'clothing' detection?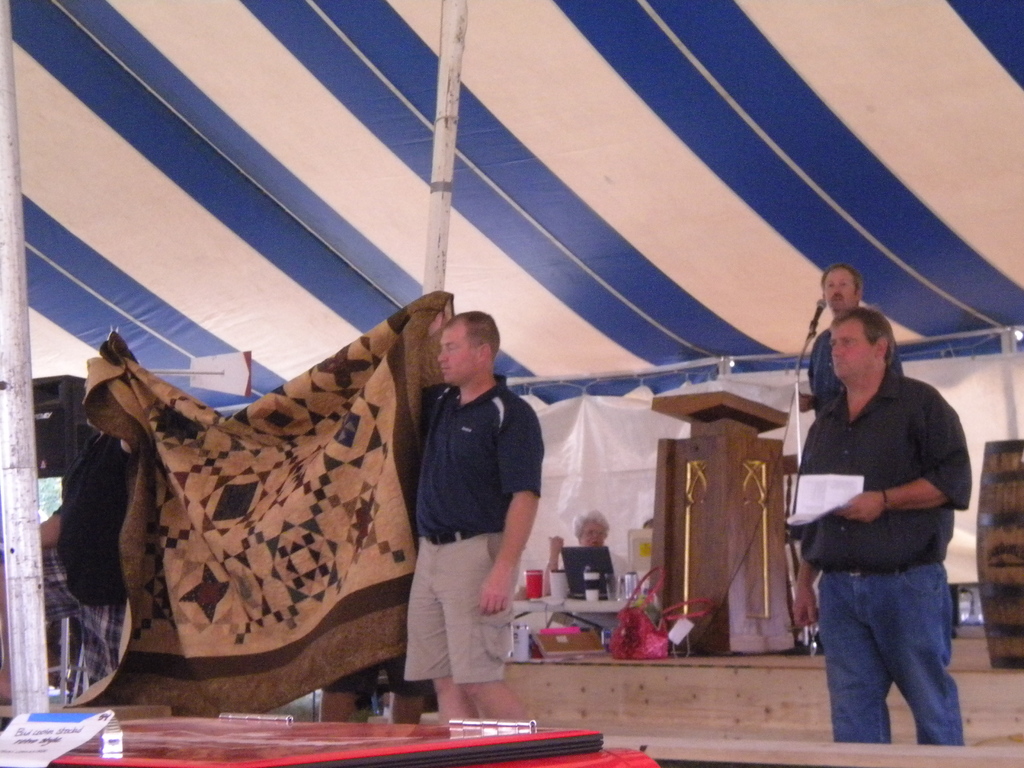
left=545, top=549, right=635, bottom=603
